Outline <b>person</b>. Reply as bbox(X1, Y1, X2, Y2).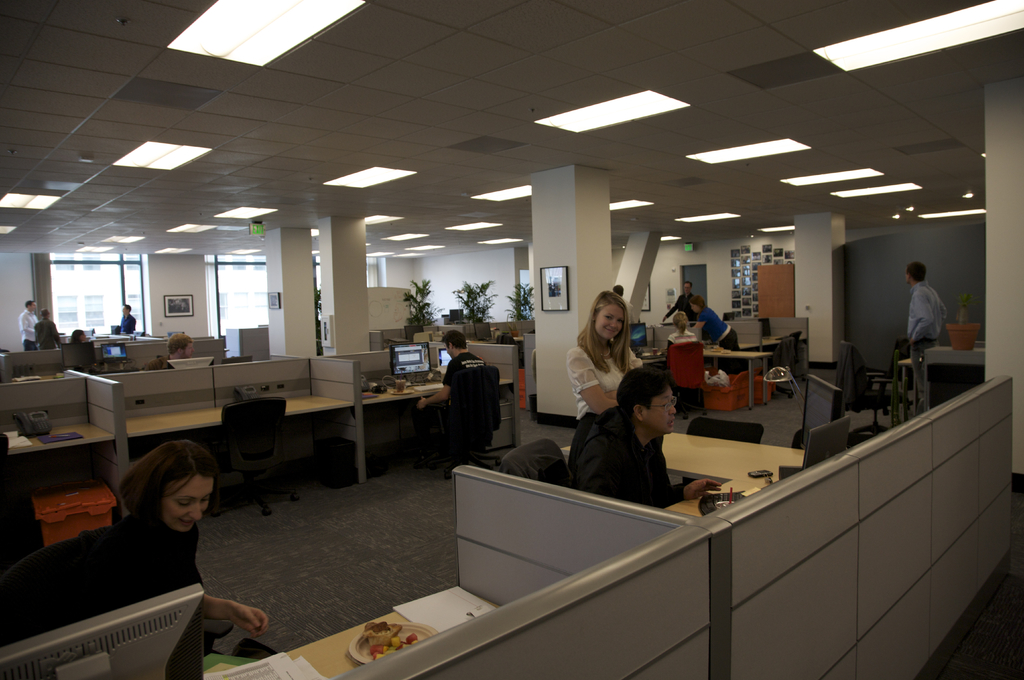
bbox(566, 367, 720, 506).
